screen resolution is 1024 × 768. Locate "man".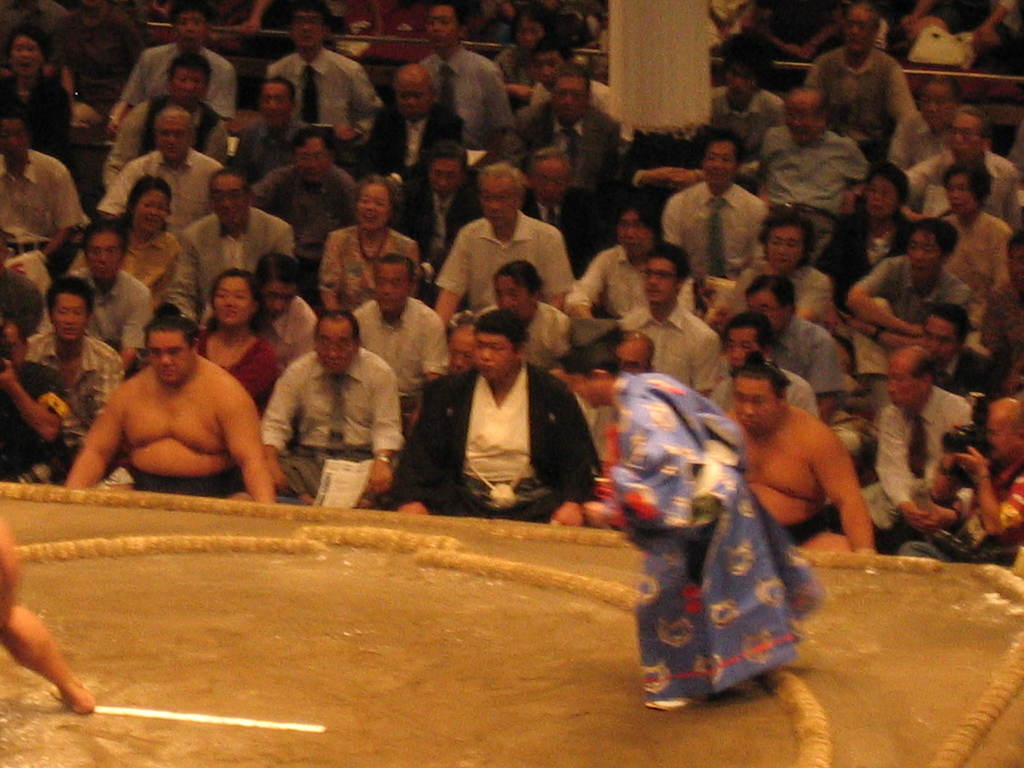
x1=236, y1=73, x2=301, y2=188.
